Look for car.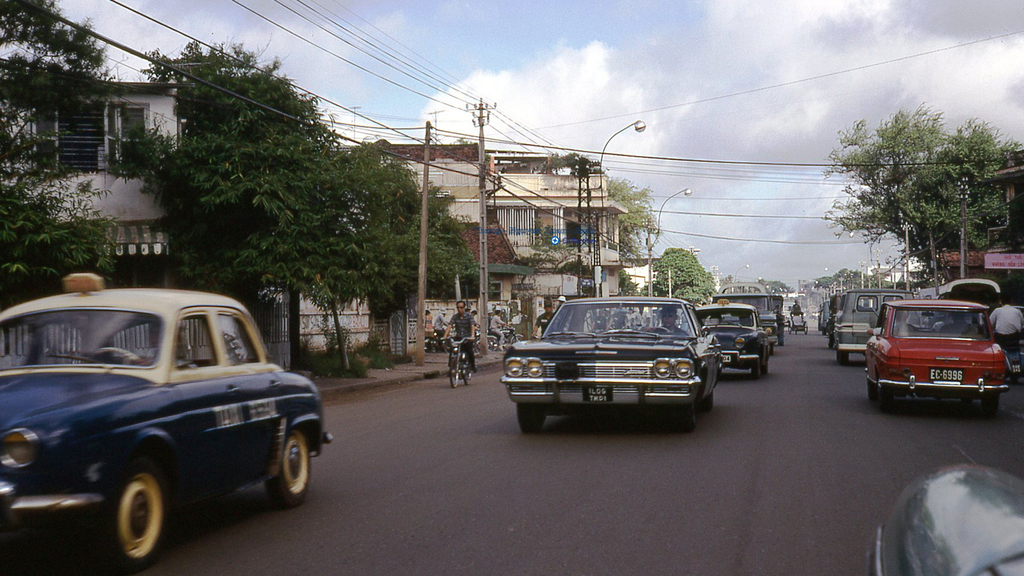
Found: crop(871, 293, 1011, 413).
